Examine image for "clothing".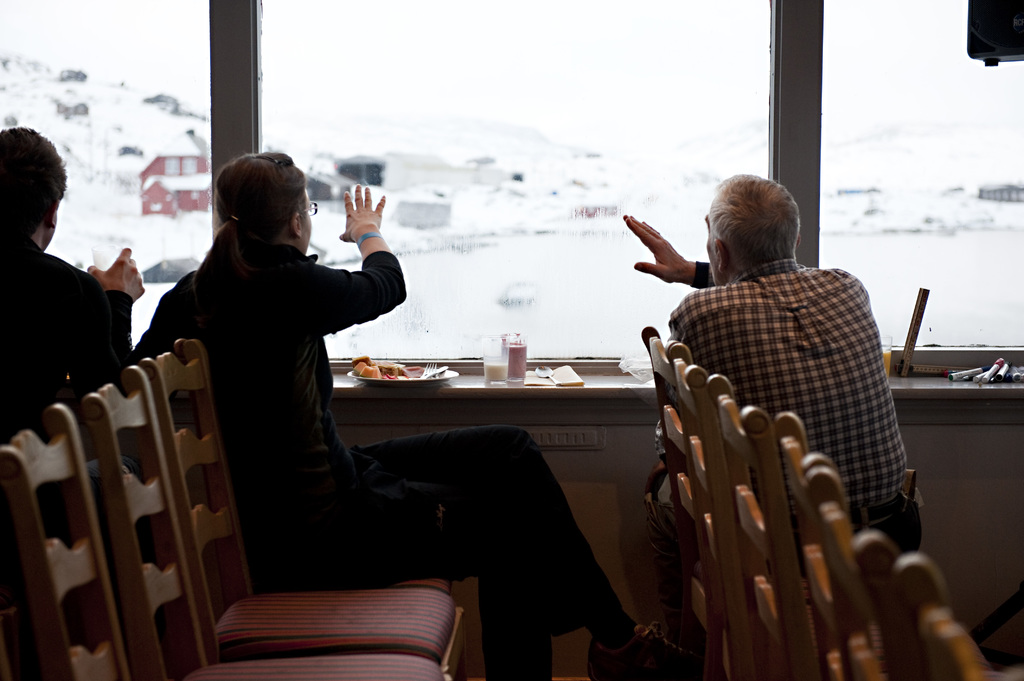
Examination result: (left=847, top=490, right=918, bottom=556).
